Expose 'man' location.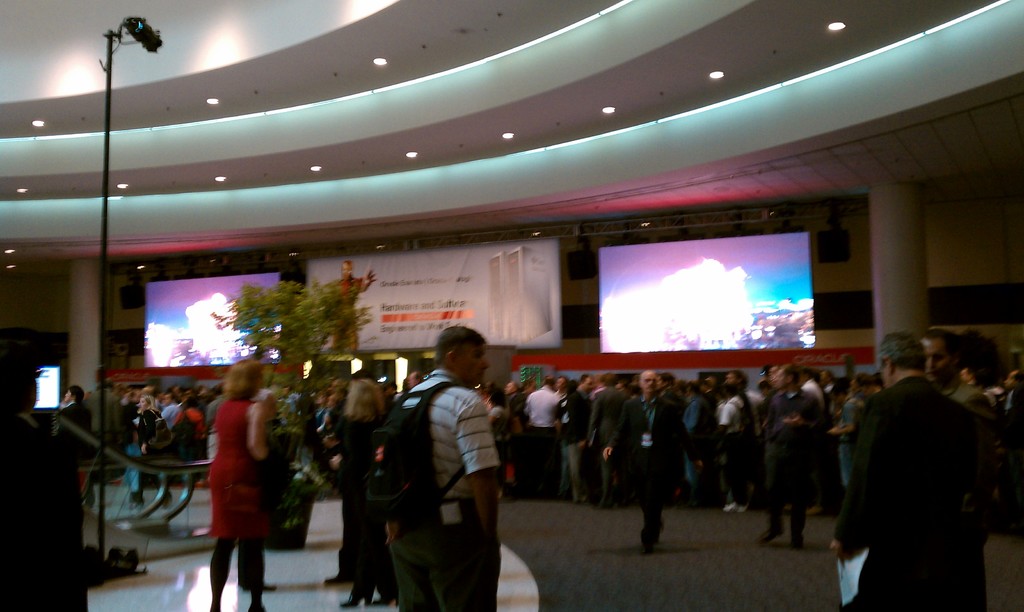
Exposed at Rect(527, 377, 559, 485).
